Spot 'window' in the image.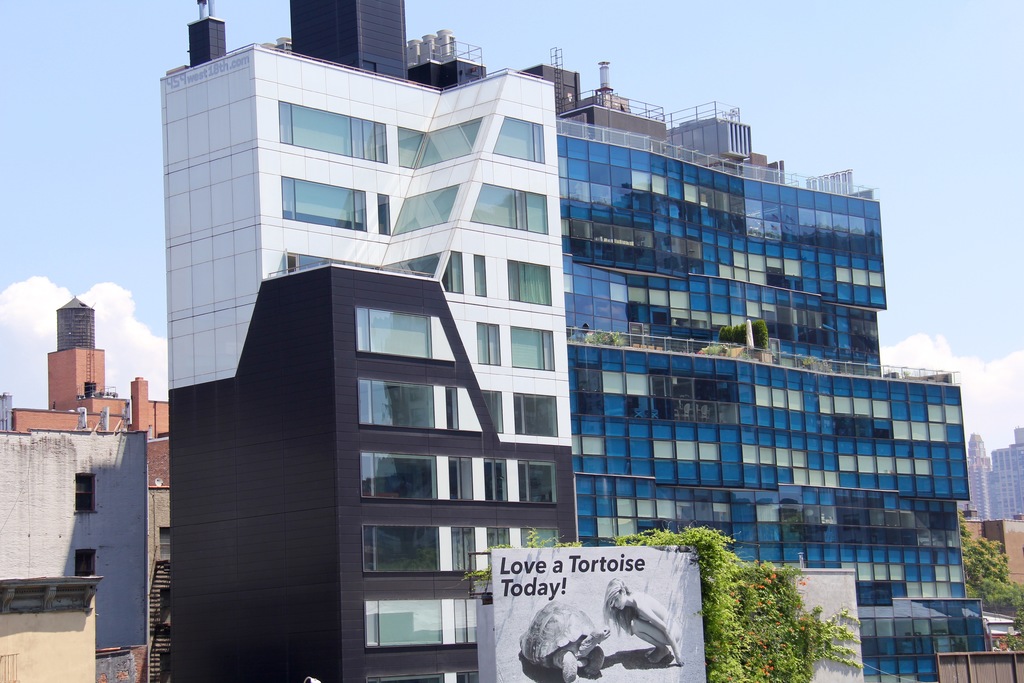
'window' found at [474,256,490,299].
